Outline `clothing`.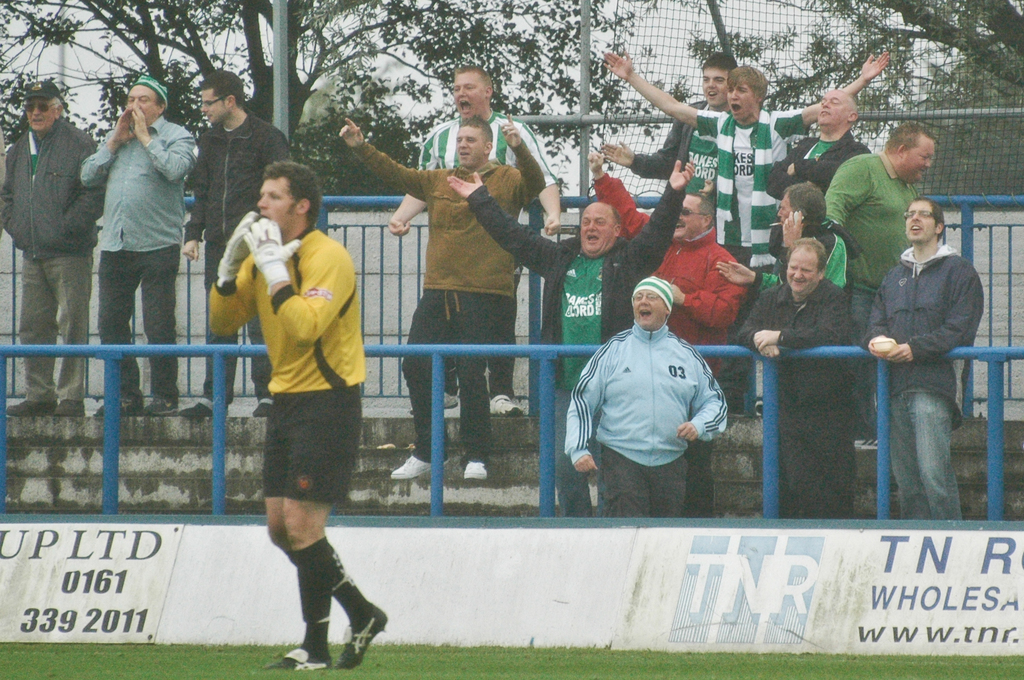
Outline: (x1=594, y1=184, x2=732, y2=348).
